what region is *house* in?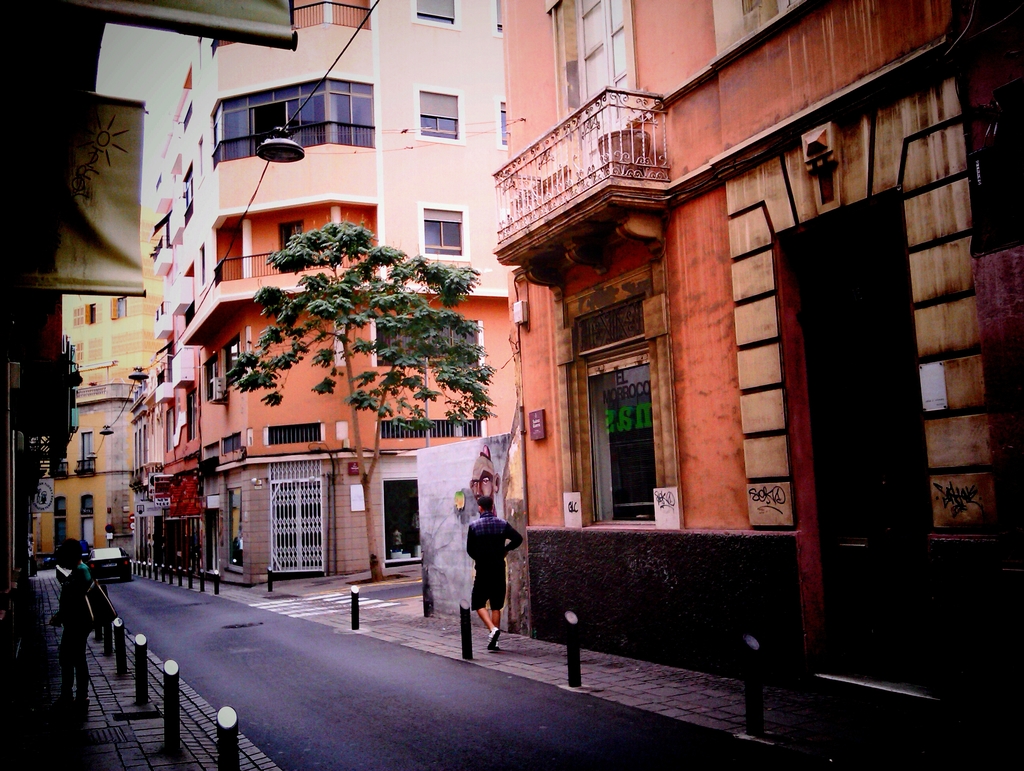
<box>133,0,372,594</box>.
